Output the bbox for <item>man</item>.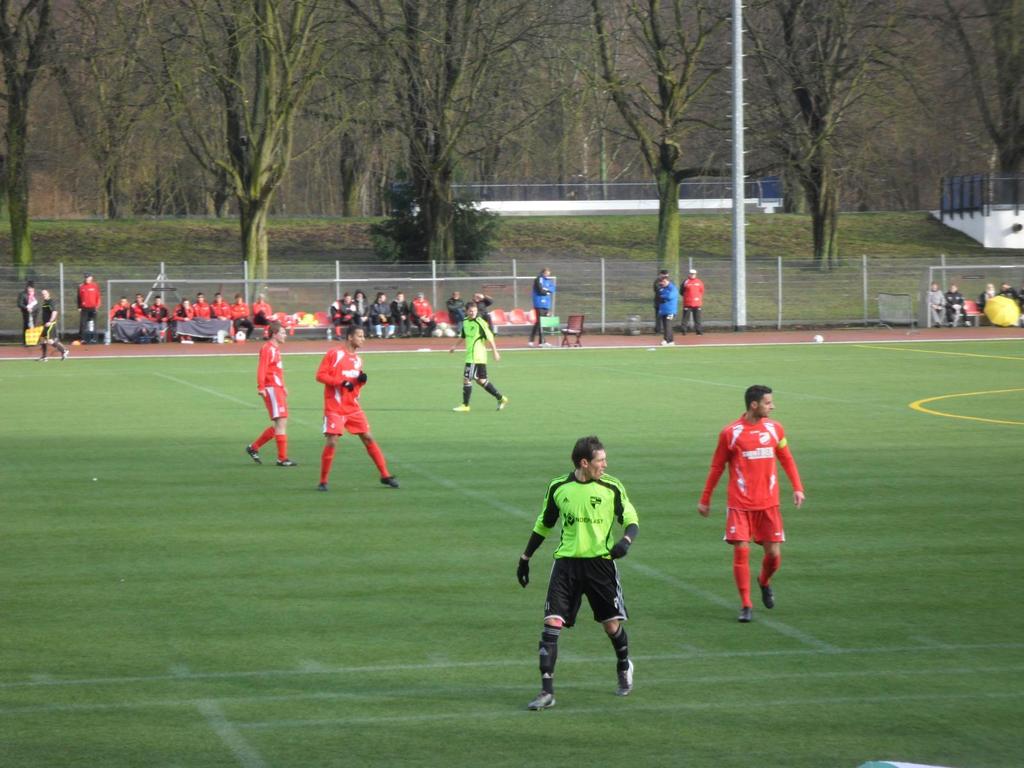
(698,383,812,627).
